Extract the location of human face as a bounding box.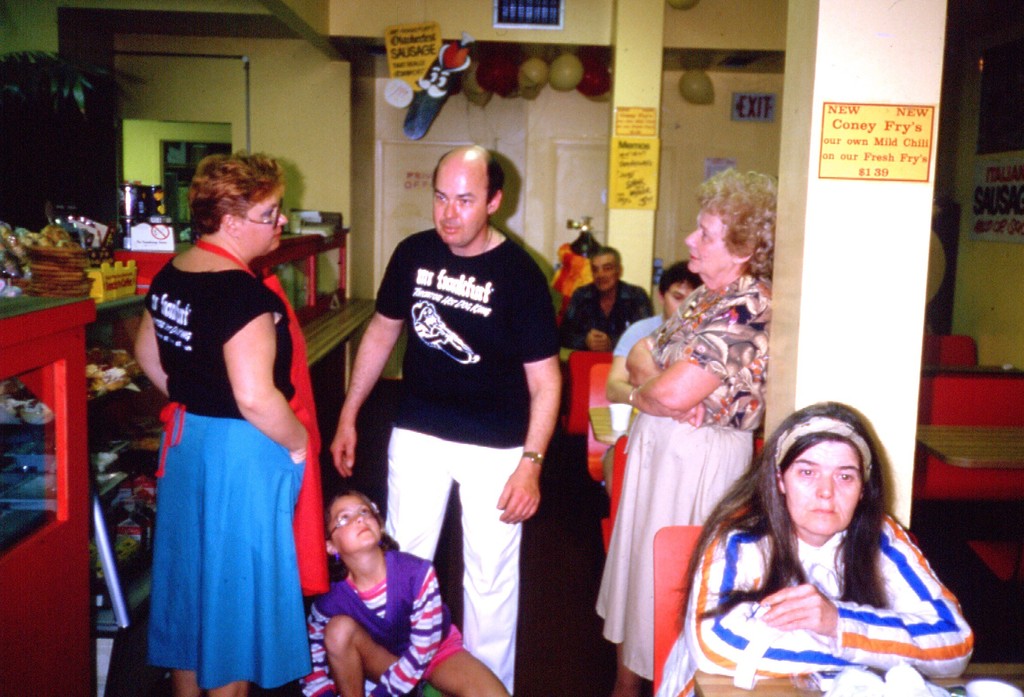
<box>681,200,728,275</box>.
